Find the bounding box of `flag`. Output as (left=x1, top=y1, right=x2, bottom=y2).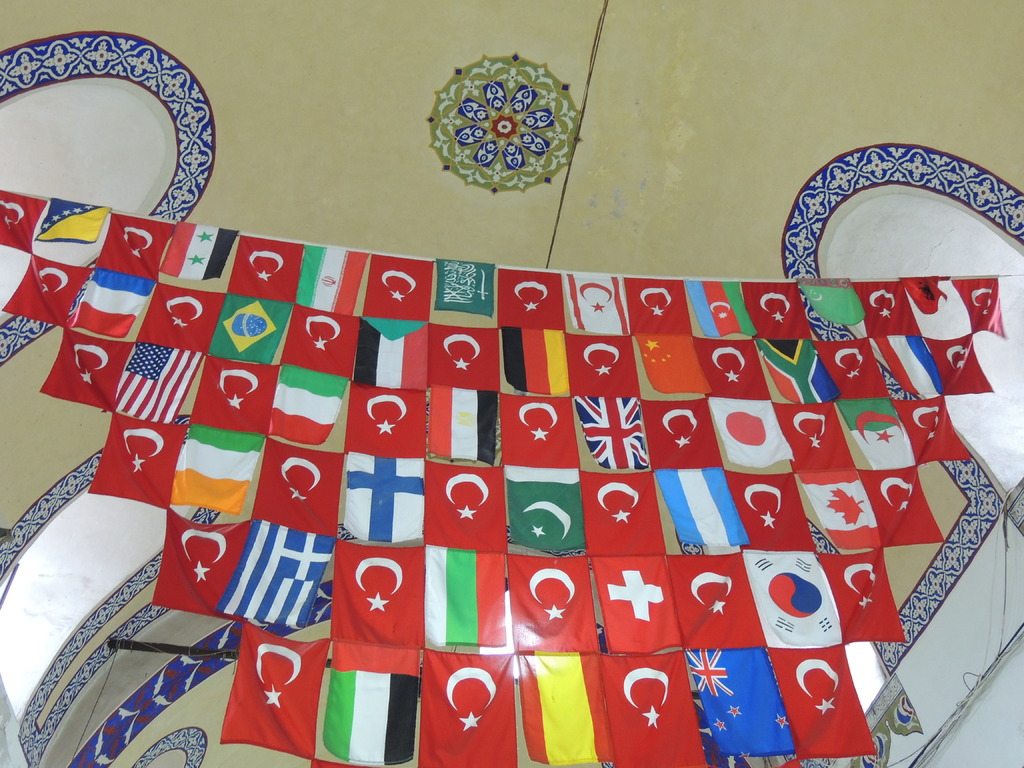
(left=438, top=254, right=495, bottom=321).
